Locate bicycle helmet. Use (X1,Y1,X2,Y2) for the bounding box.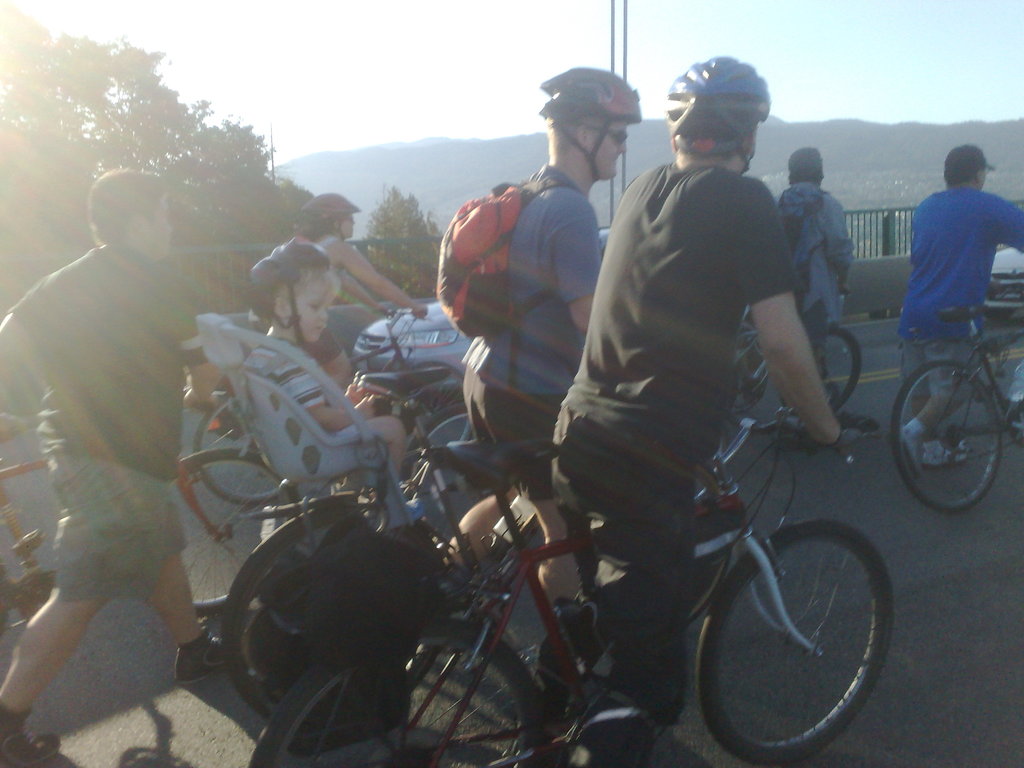
(671,54,770,167).
